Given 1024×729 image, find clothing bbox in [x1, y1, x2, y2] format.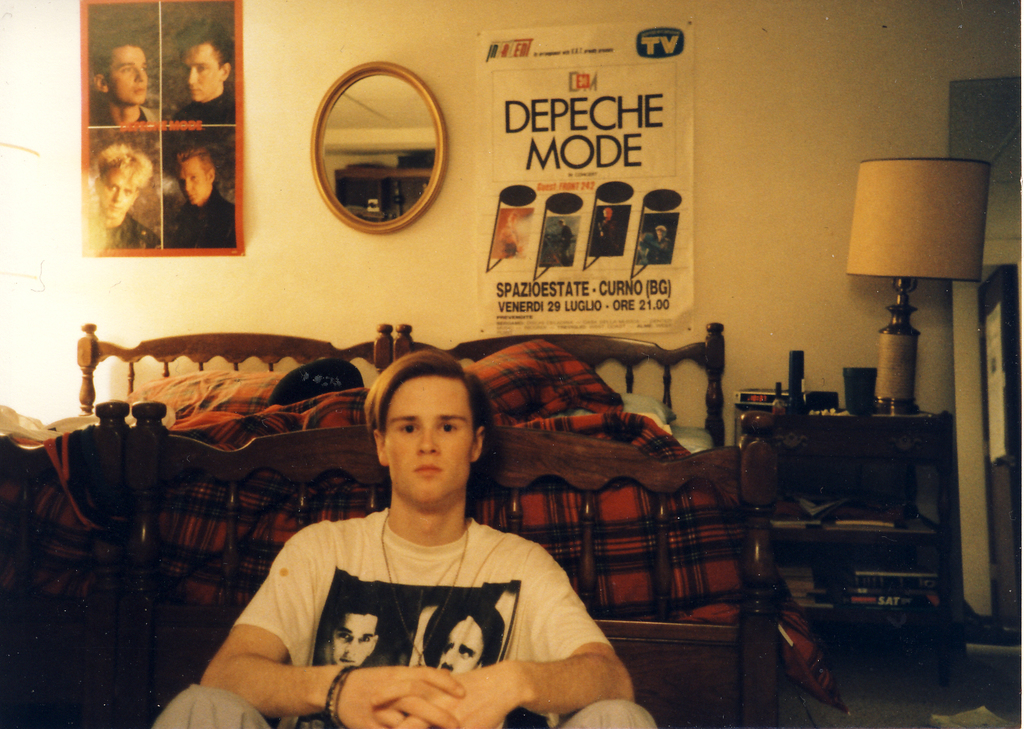
[202, 425, 604, 712].
